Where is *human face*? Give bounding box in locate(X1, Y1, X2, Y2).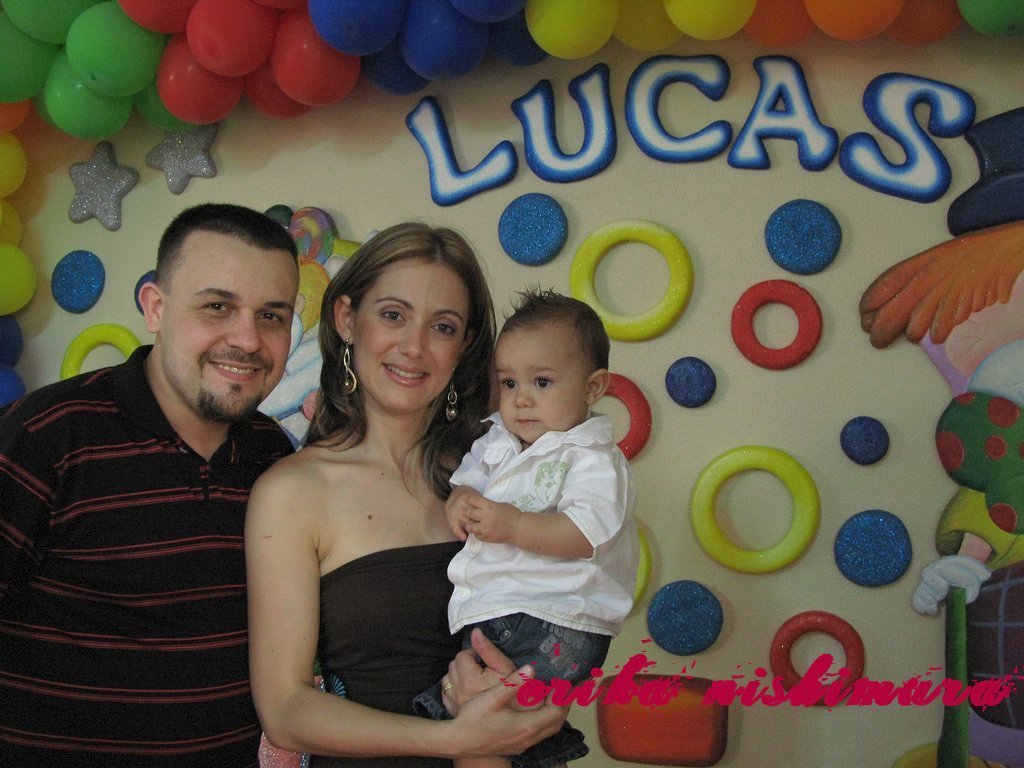
locate(495, 321, 588, 447).
